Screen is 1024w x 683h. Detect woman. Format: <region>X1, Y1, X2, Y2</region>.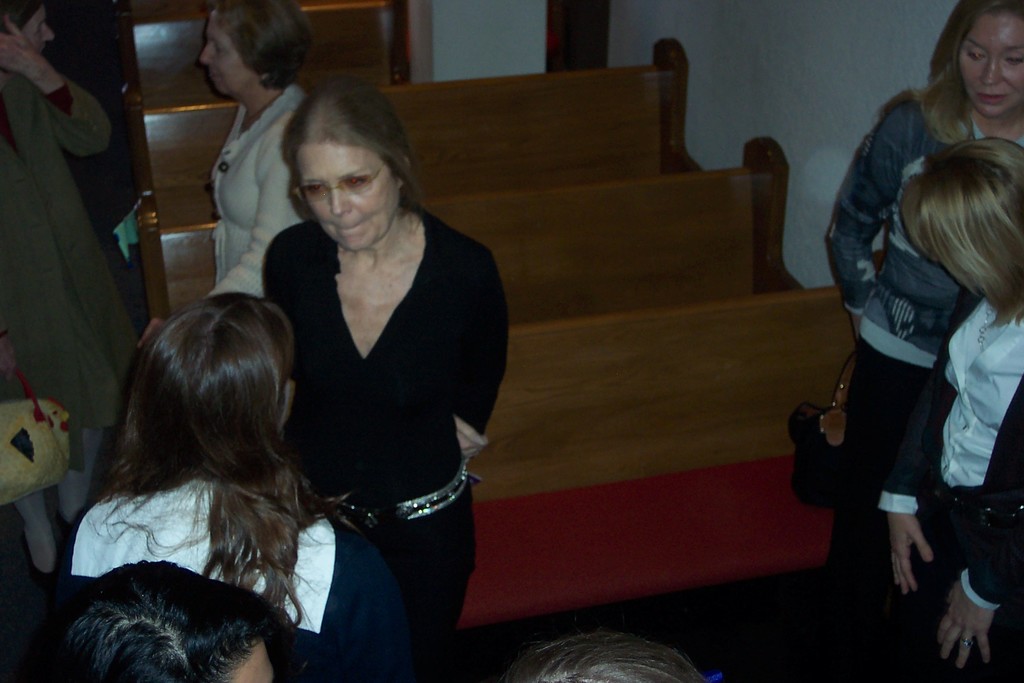
<region>56, 292, 424, 682</region>.
